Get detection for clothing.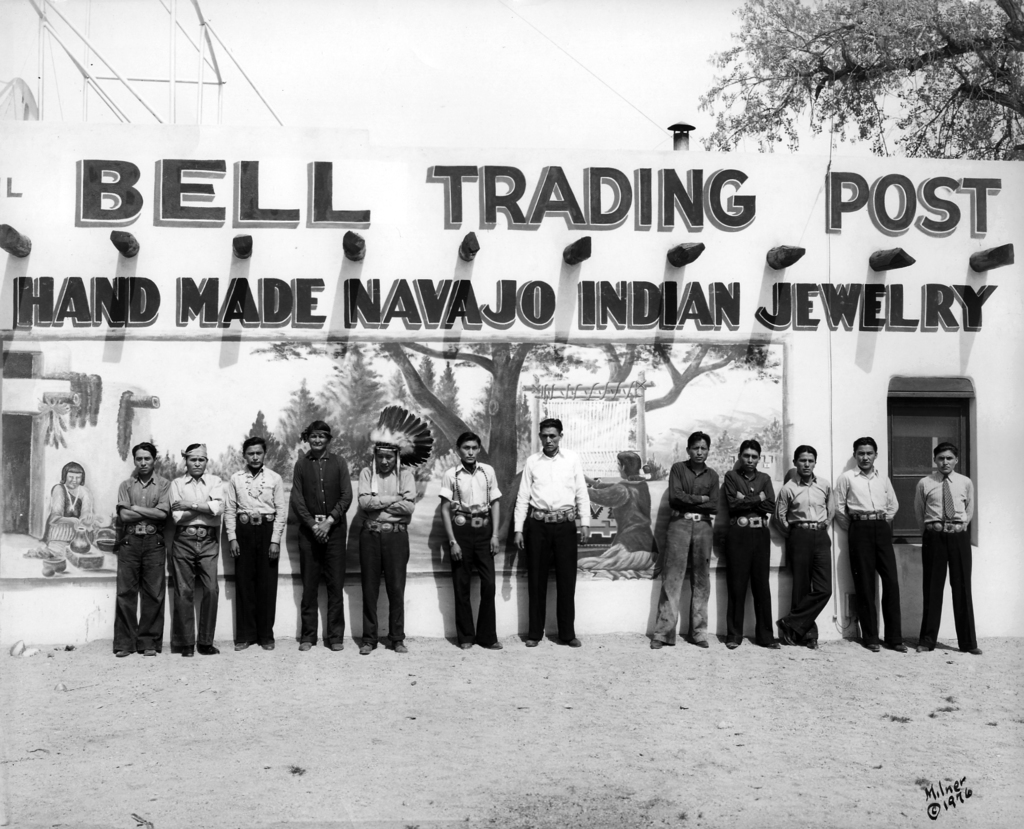
Detection: <box>357,461,415,646</box>.
